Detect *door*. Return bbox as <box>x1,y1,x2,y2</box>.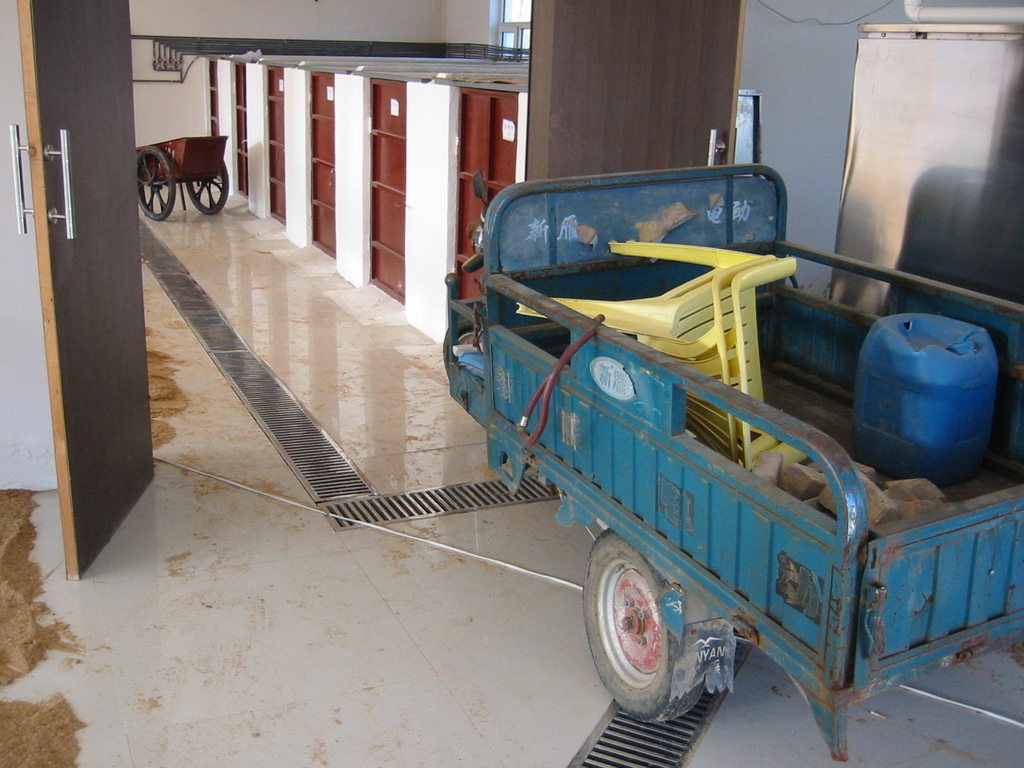
<box>6,0,158,584</box>.
